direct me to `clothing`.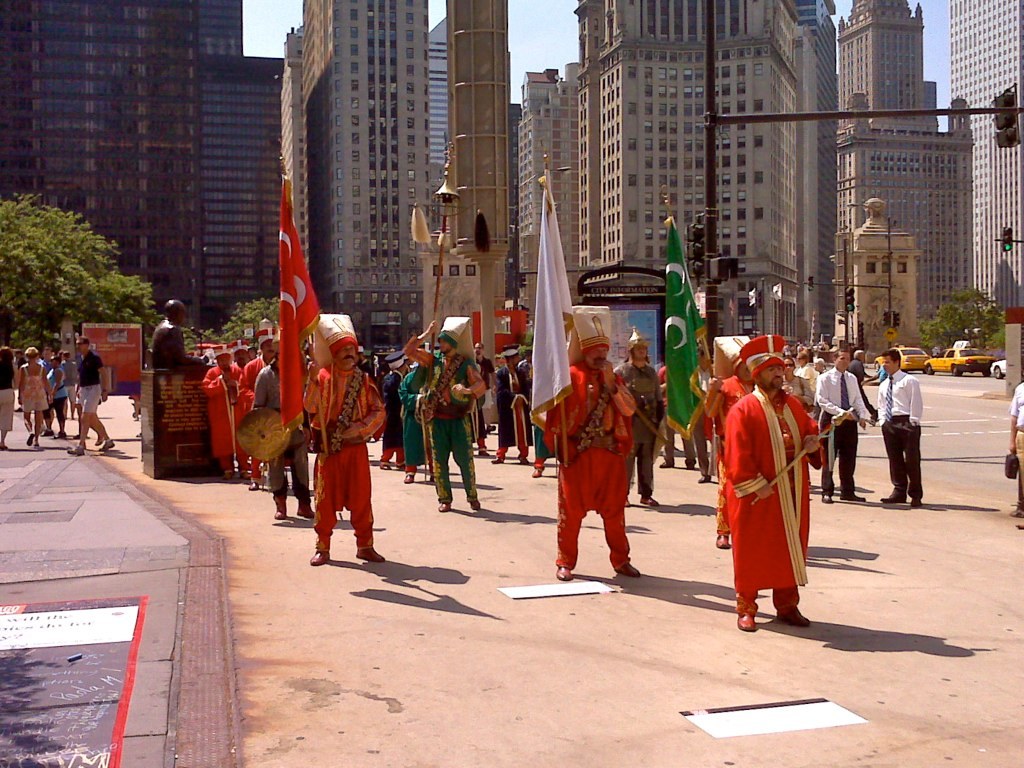
Direction: l=852, t=363, r=872, b=414.
